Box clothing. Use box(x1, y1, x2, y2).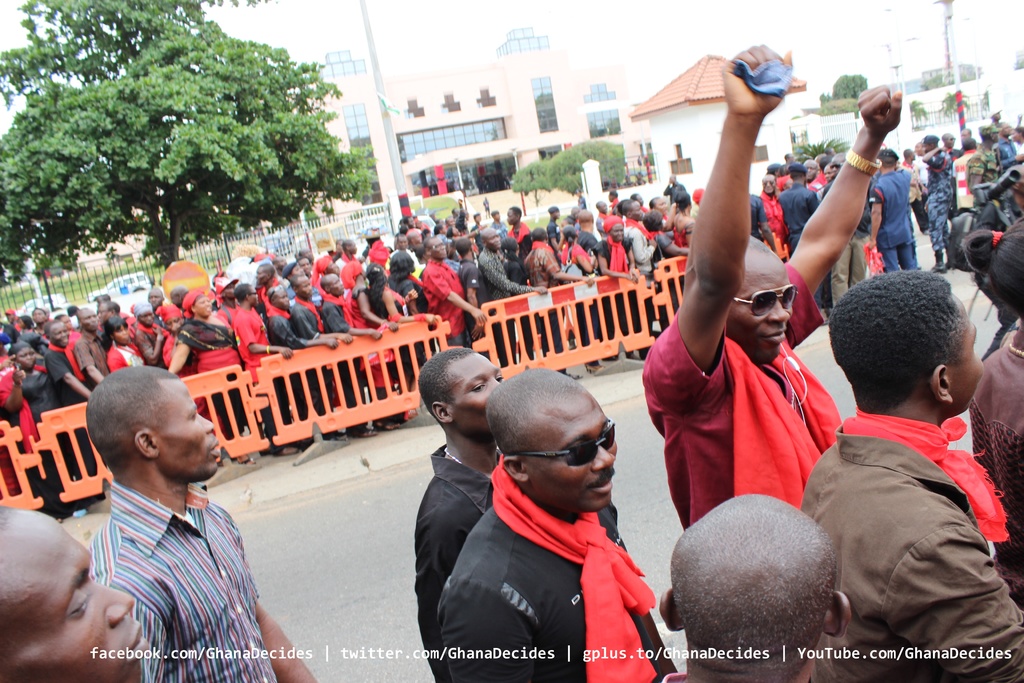
box(47, 447, 276, 670).
